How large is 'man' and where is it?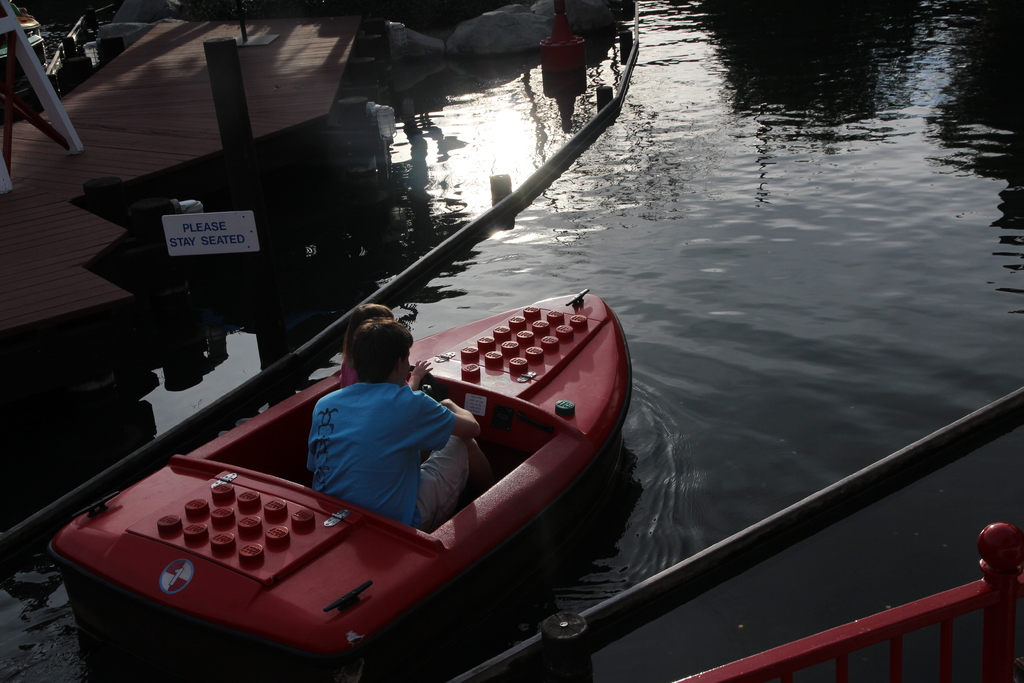
Bounding box: x1=275, y1=308, x2=498, y2=559.
